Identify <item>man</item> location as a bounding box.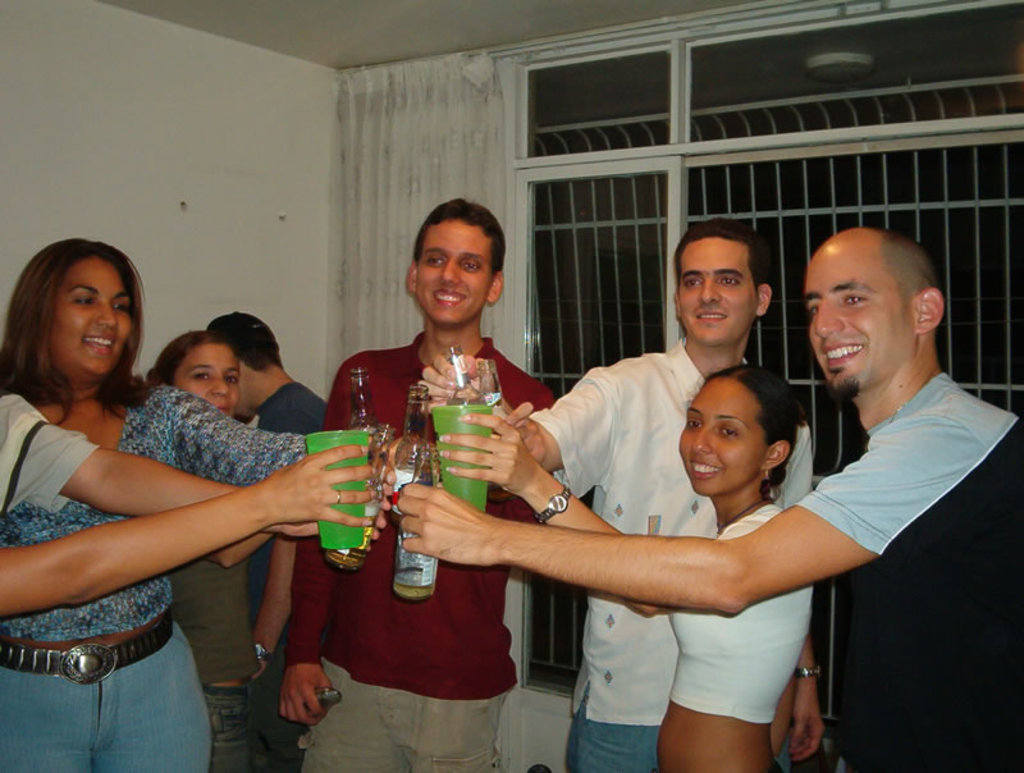
bbox=[207, 311, 338, 772].
